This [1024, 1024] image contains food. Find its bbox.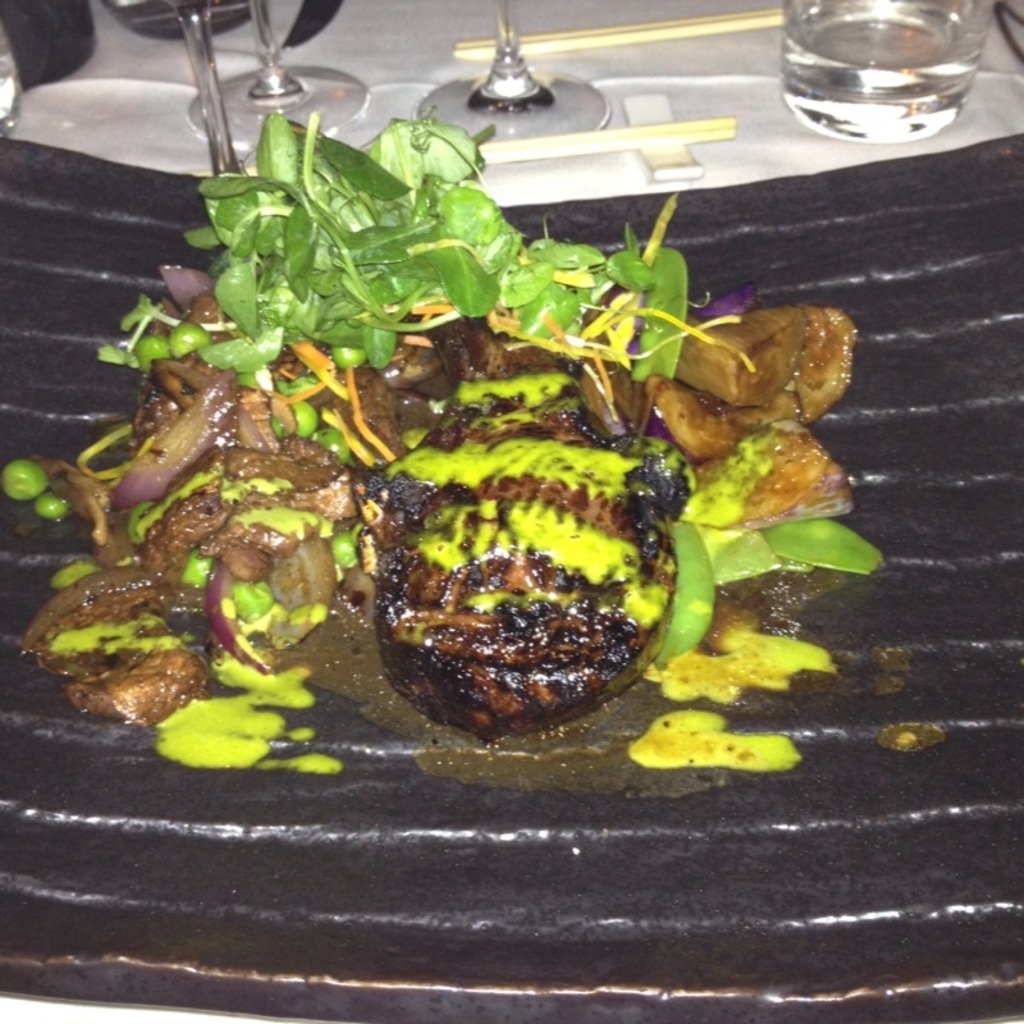
bbox=[332, 324, 723, 748].
